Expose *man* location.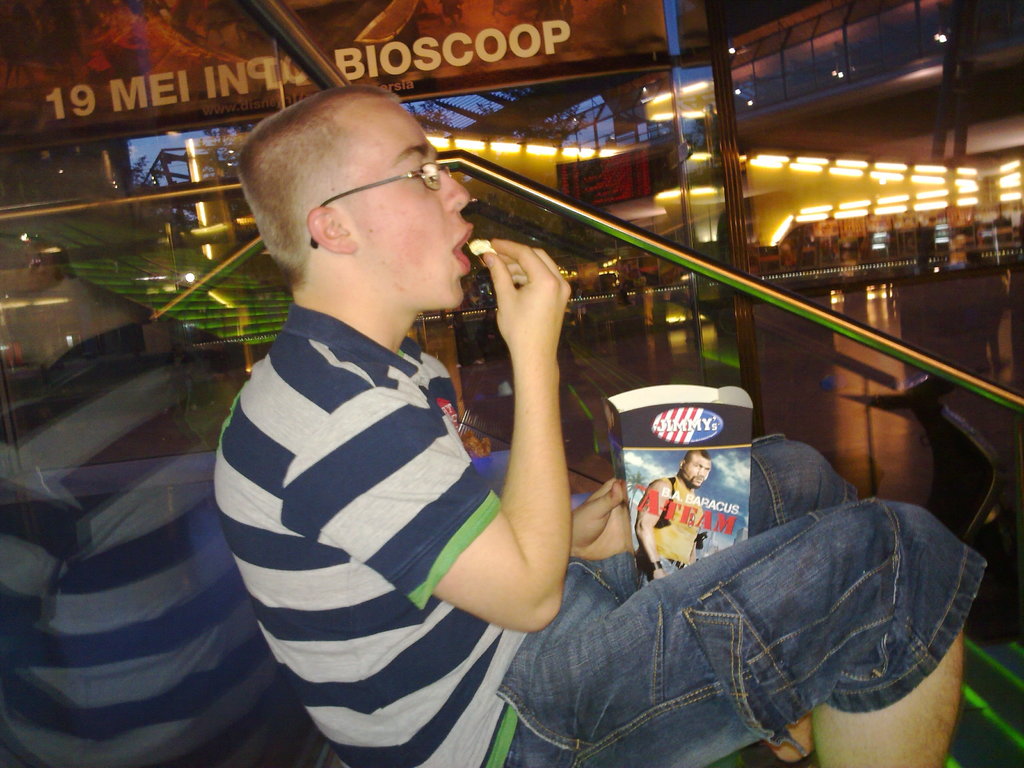
Exposed at <region>194, 93, 765, 753</region>.
